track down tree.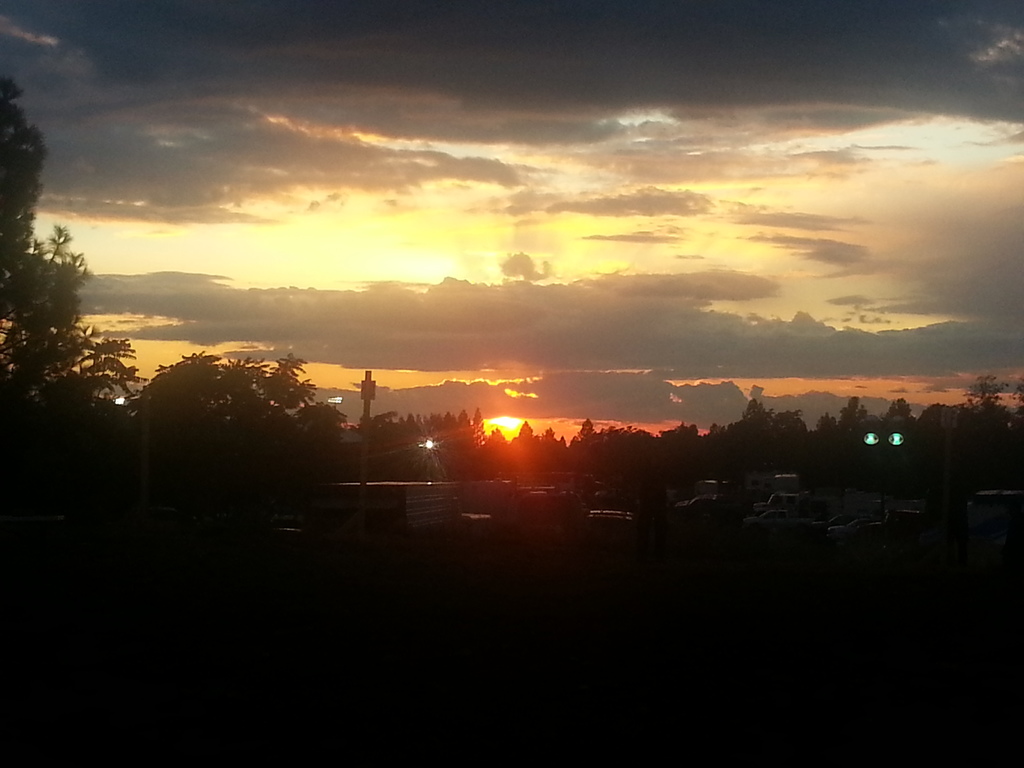
Tracked to select_region(0, 230, 149, 483).
